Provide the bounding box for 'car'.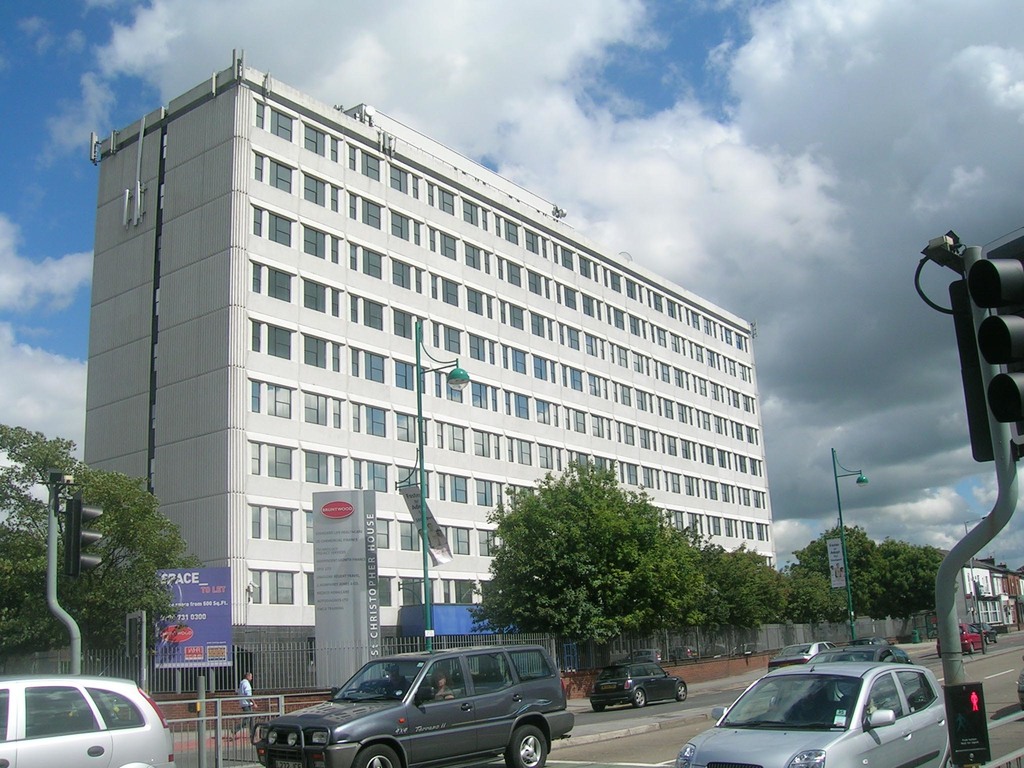
{"x1": 584, "y1": 659, "x2": 694, "y2": 708}.
